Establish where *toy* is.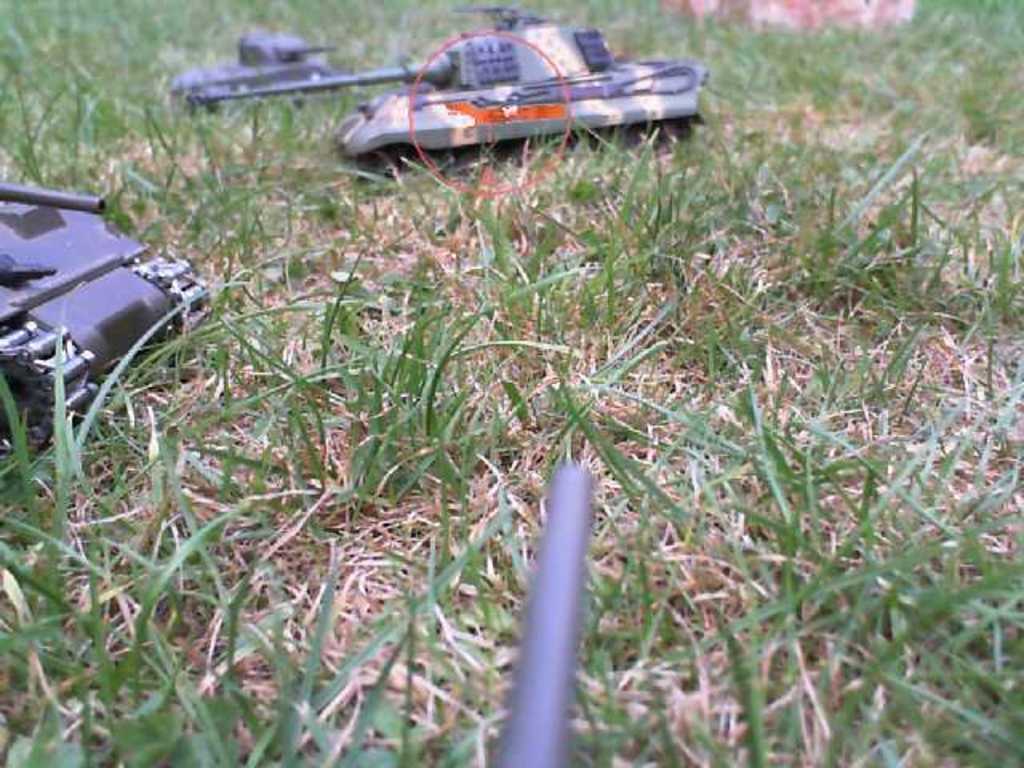
Established at <box>0,186,214,469</box>.
